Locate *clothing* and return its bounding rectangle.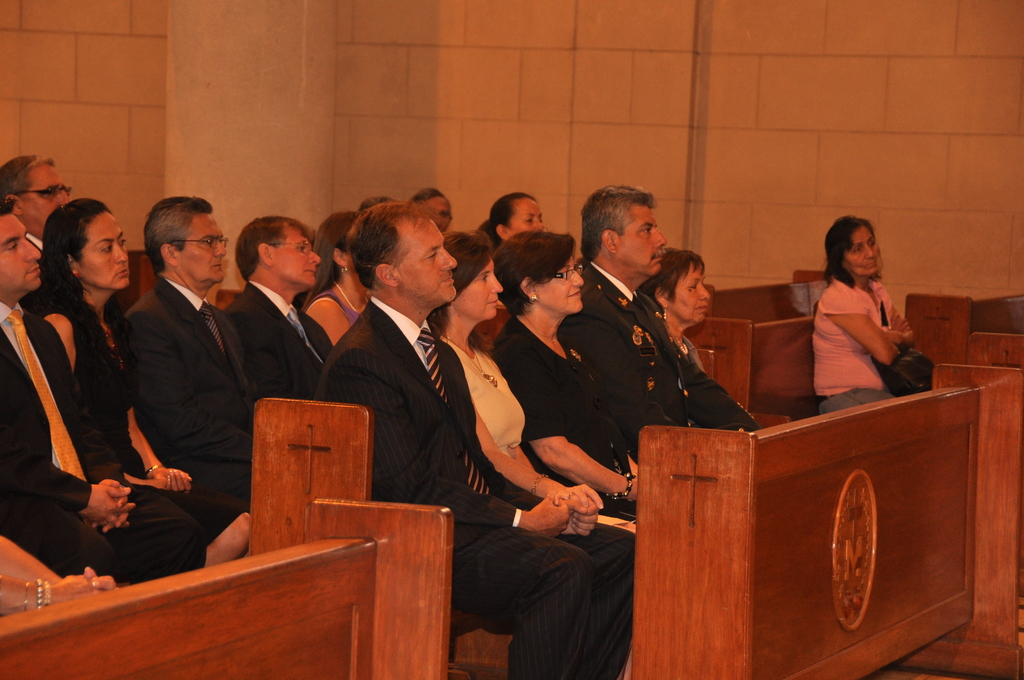
(left=806, top=266, right=932, bottom=406).
